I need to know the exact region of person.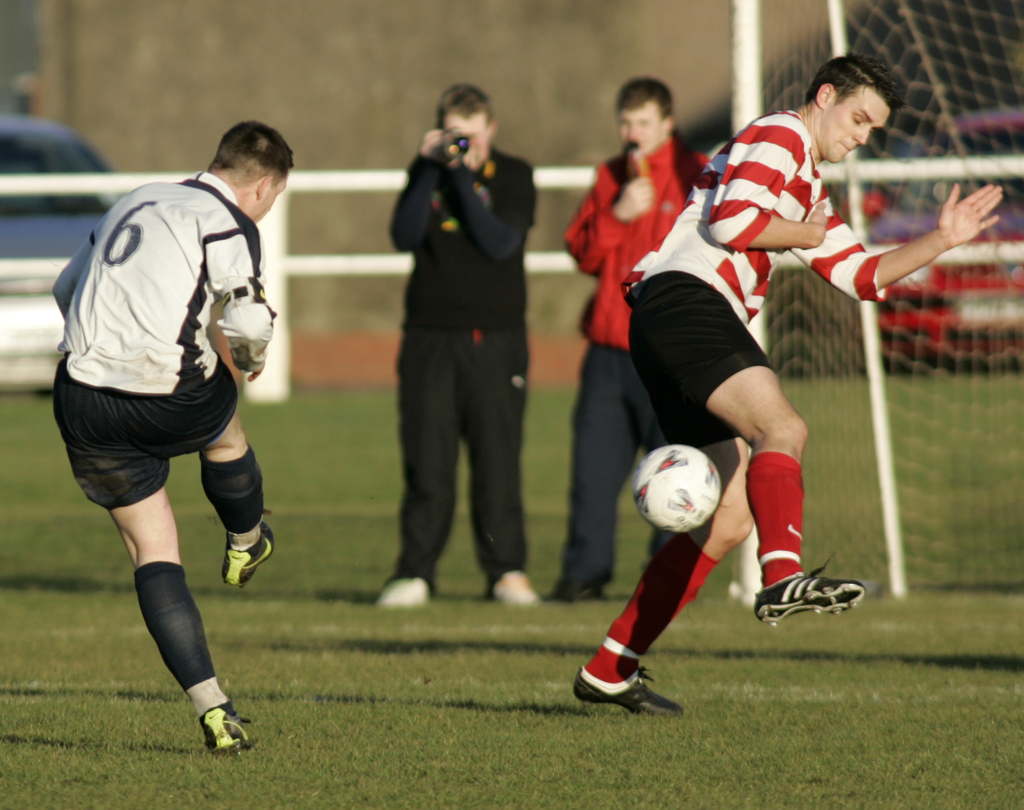
Region: left=561, top=45, right=1009, bottom=722.
